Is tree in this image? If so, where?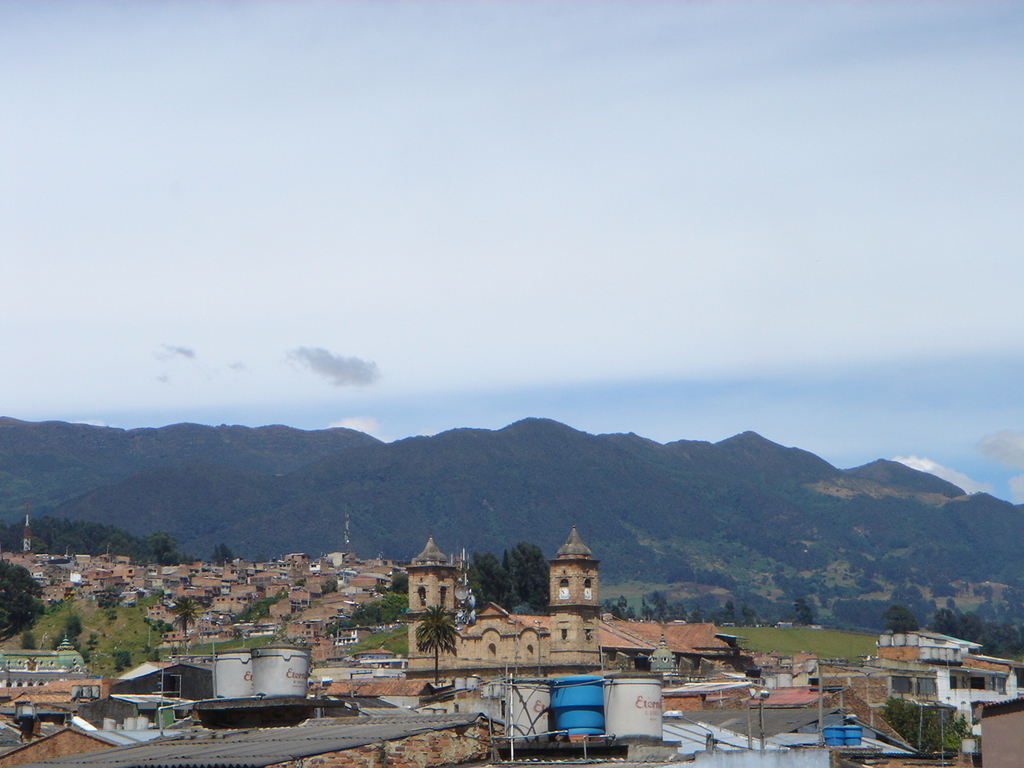
Yes, at 387,572,411,594.
